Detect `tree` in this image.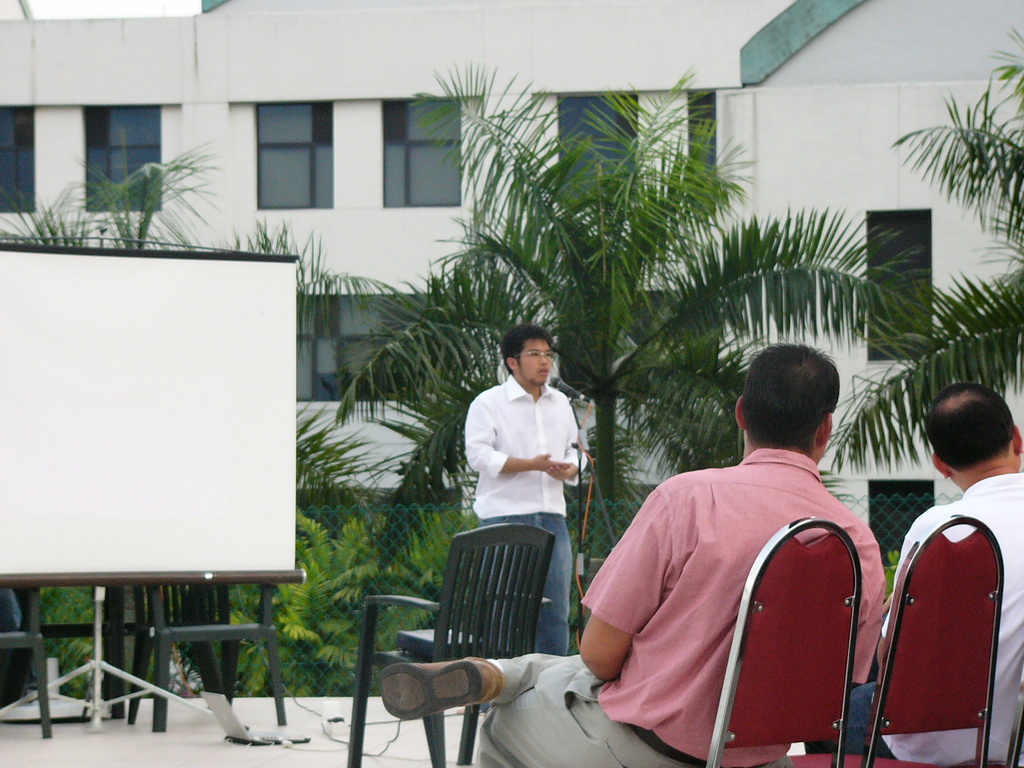
Detection: <region>301, 63, 924, 547</region>.
